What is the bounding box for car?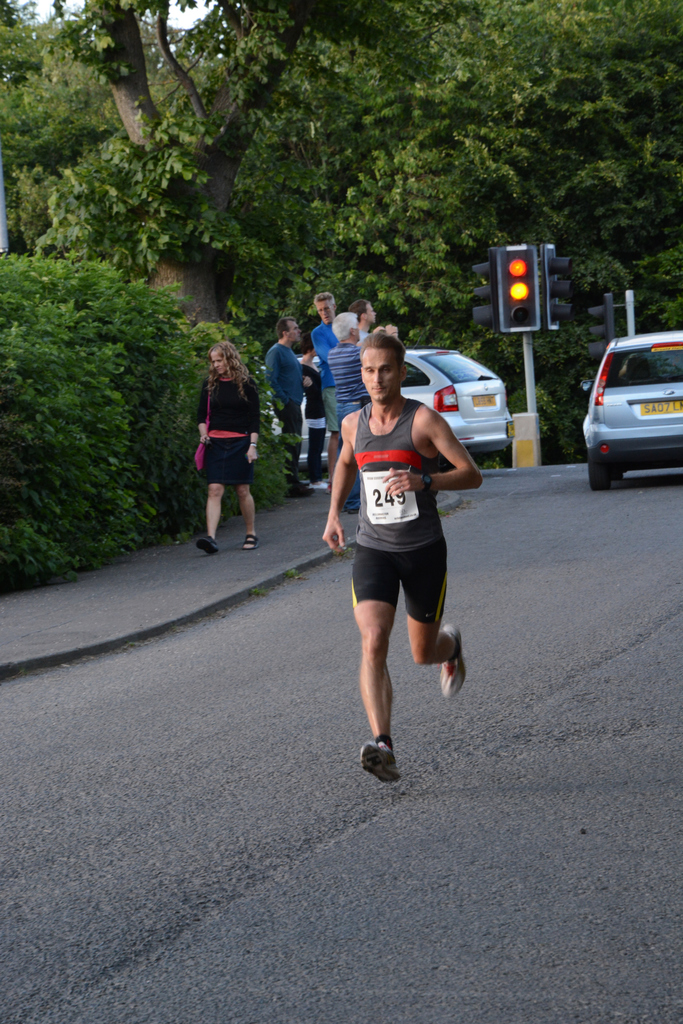
(283,335,516,474).
